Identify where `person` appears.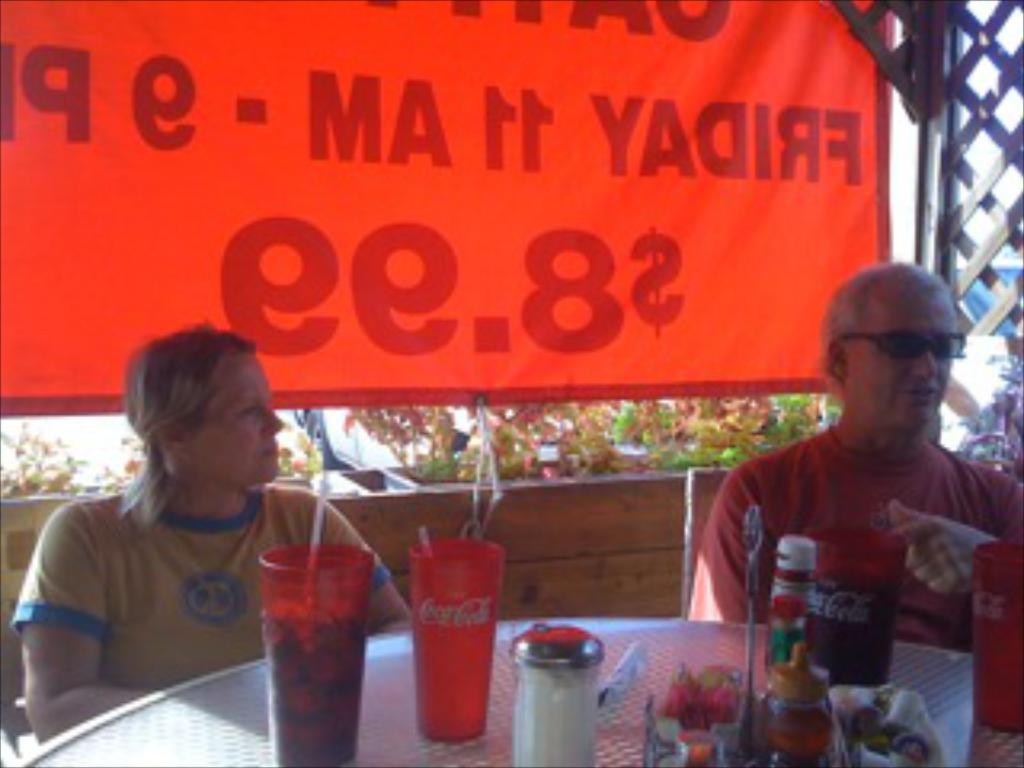
Appears at Rect(6, 323, 416, 746).
